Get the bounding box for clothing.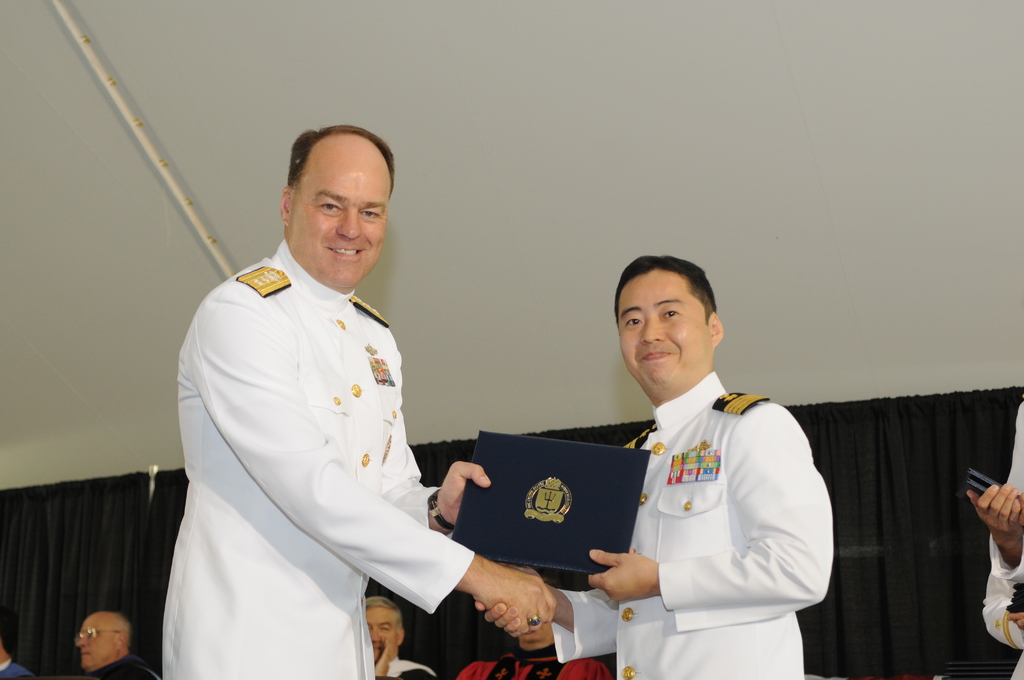
[161, 239, 476, 679].
